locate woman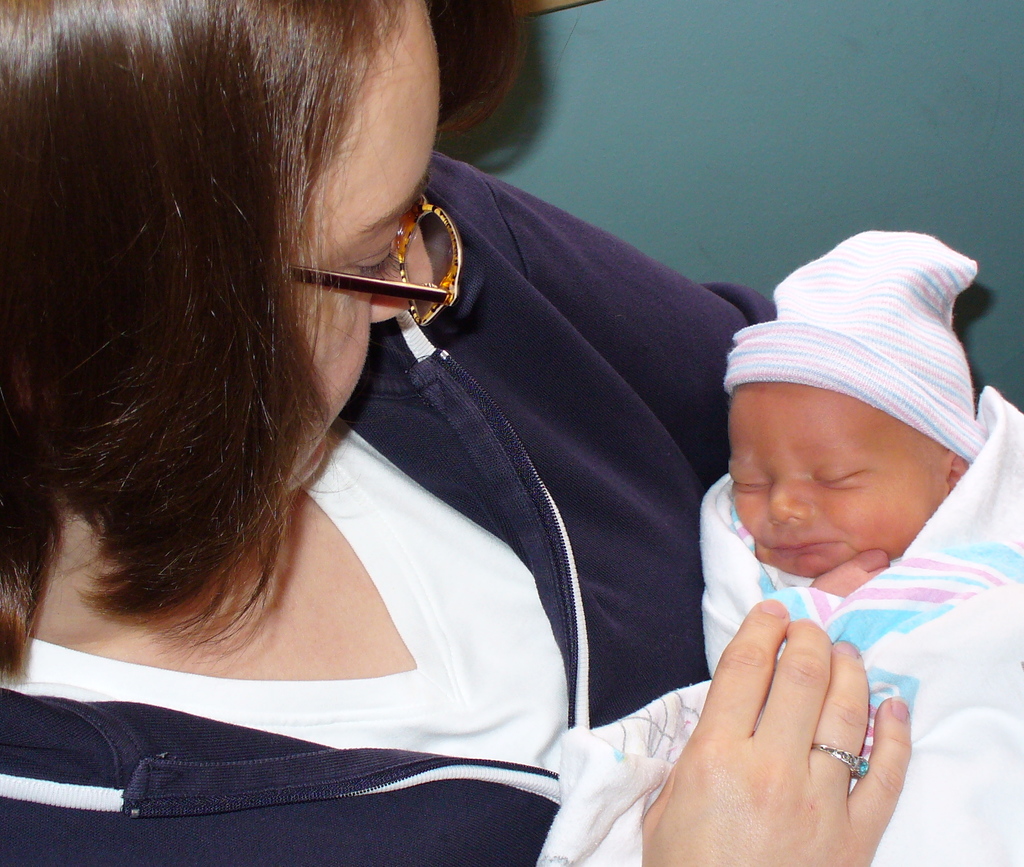
region(37, 0, 884, 862)
